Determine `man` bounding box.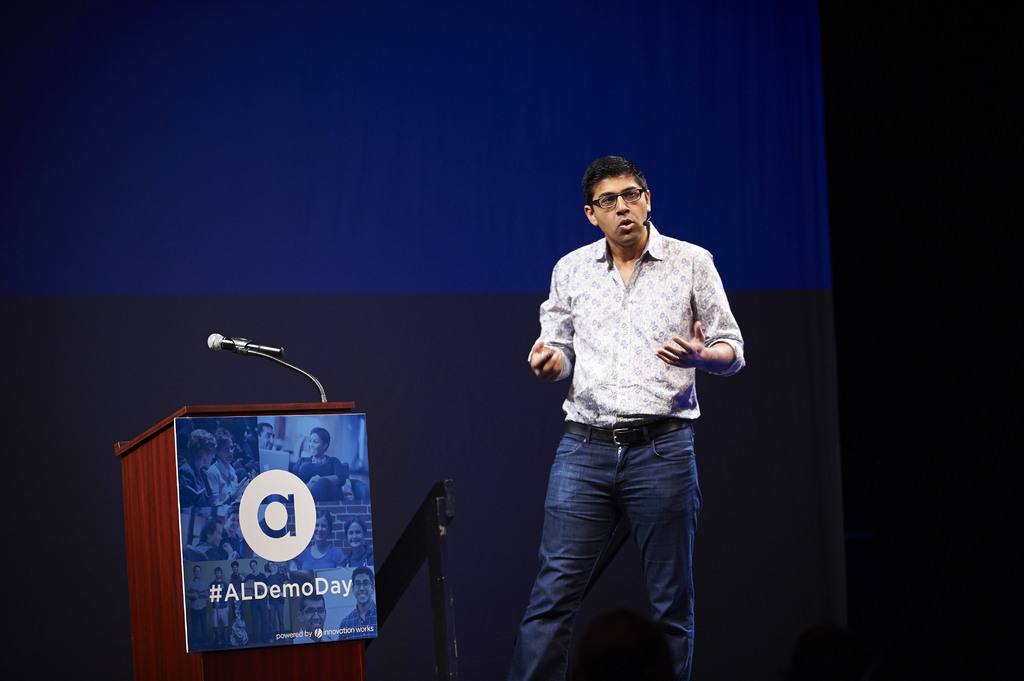
Determined: box=[241, 559, 266, 641].
